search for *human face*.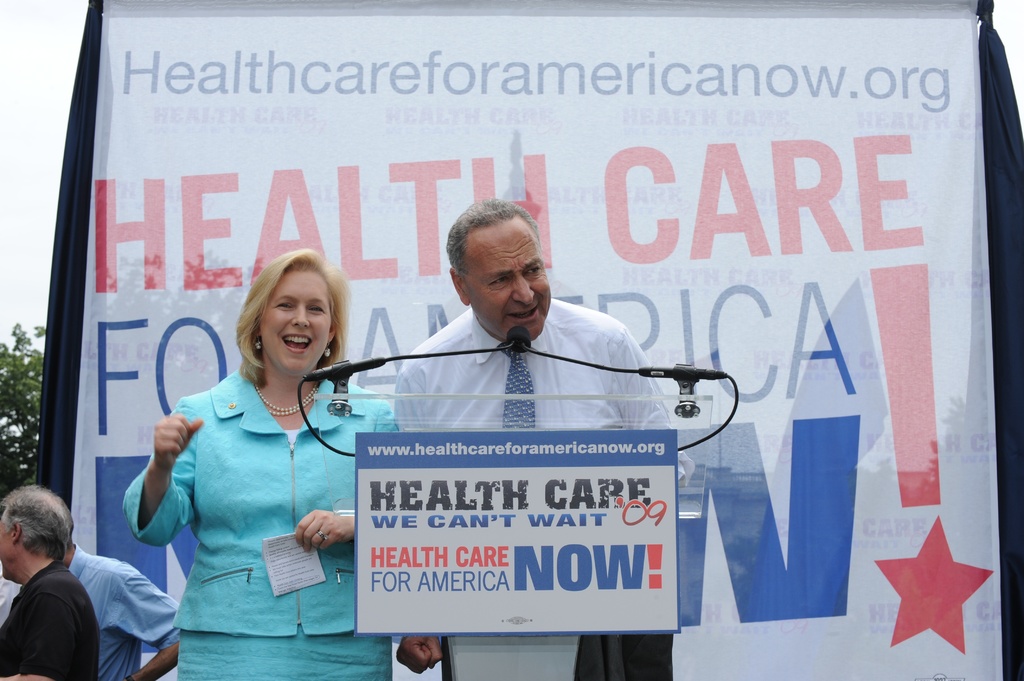
Found at select_region(262, 269, 332, 378).
